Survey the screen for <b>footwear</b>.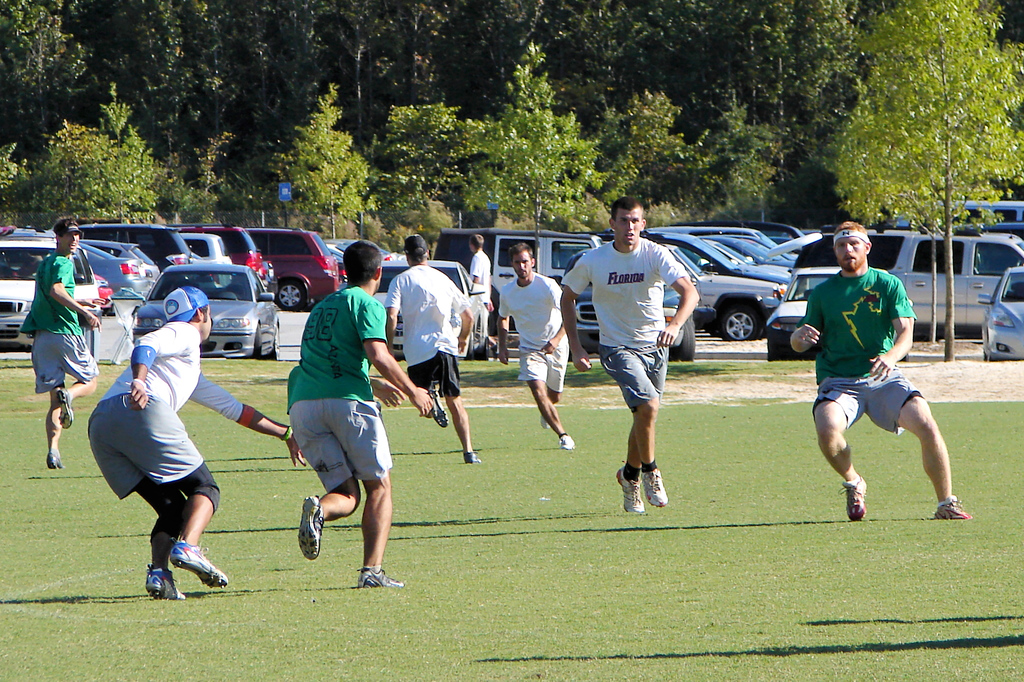
Survey found: select_region(170, 538, 228, 587).
